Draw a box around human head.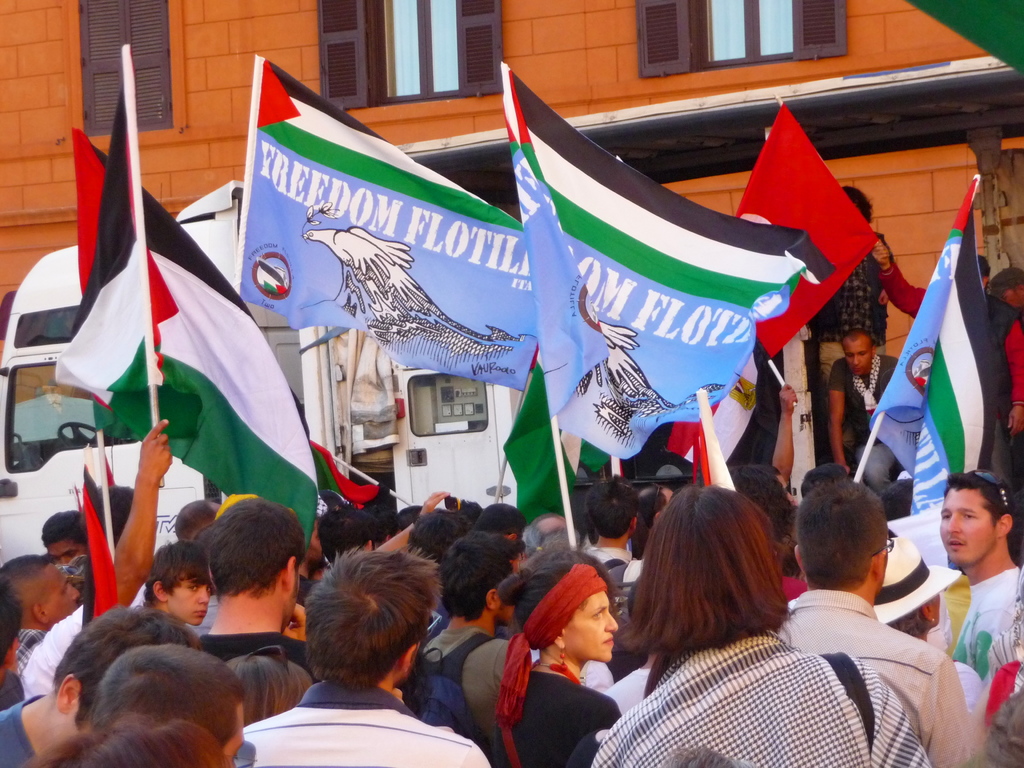
[x1=936, y1=466, x2=1013, y2=571].
